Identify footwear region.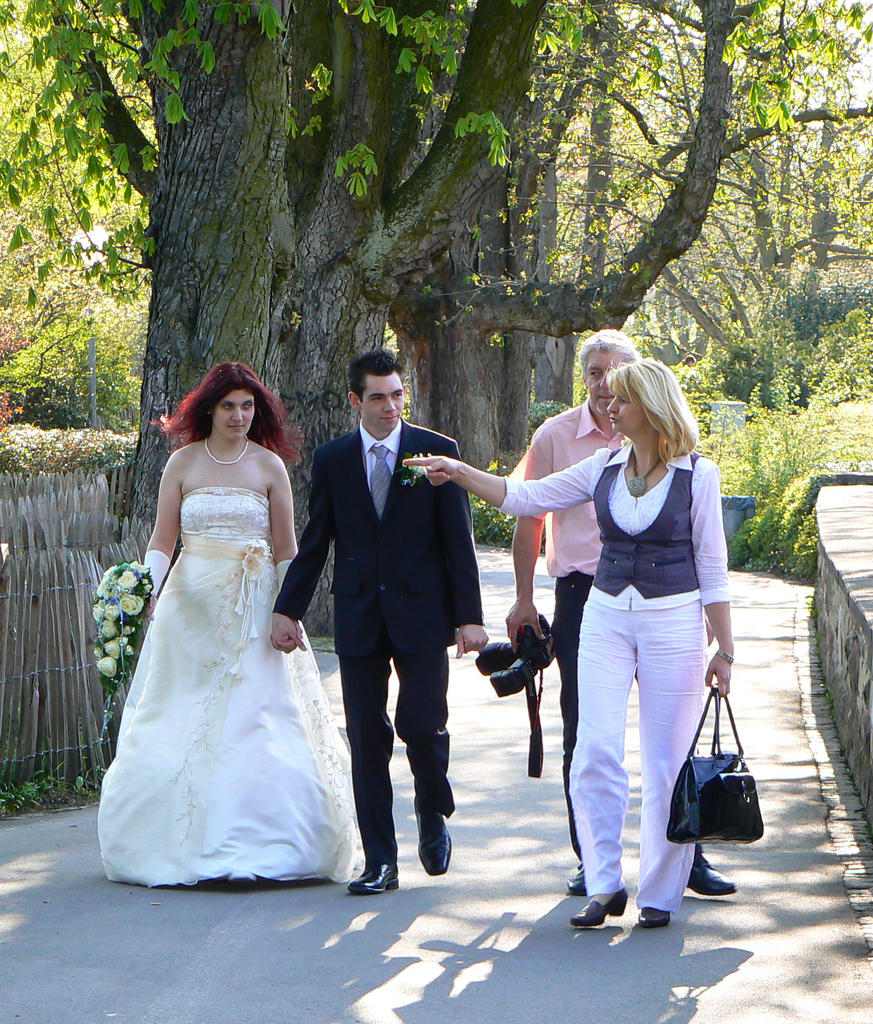
Region: 346:856:398:895.
